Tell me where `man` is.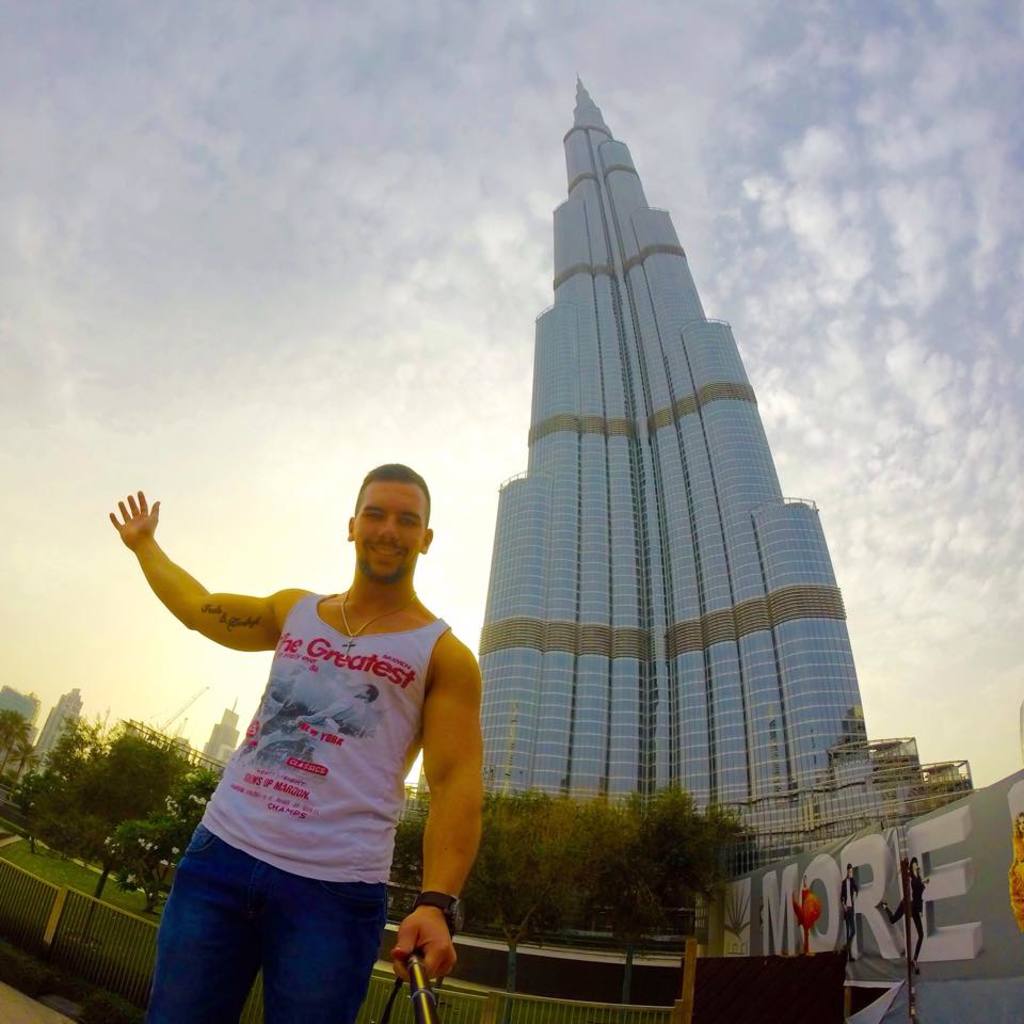
`man` is at bbox=(106, 459, 484, 1015).
